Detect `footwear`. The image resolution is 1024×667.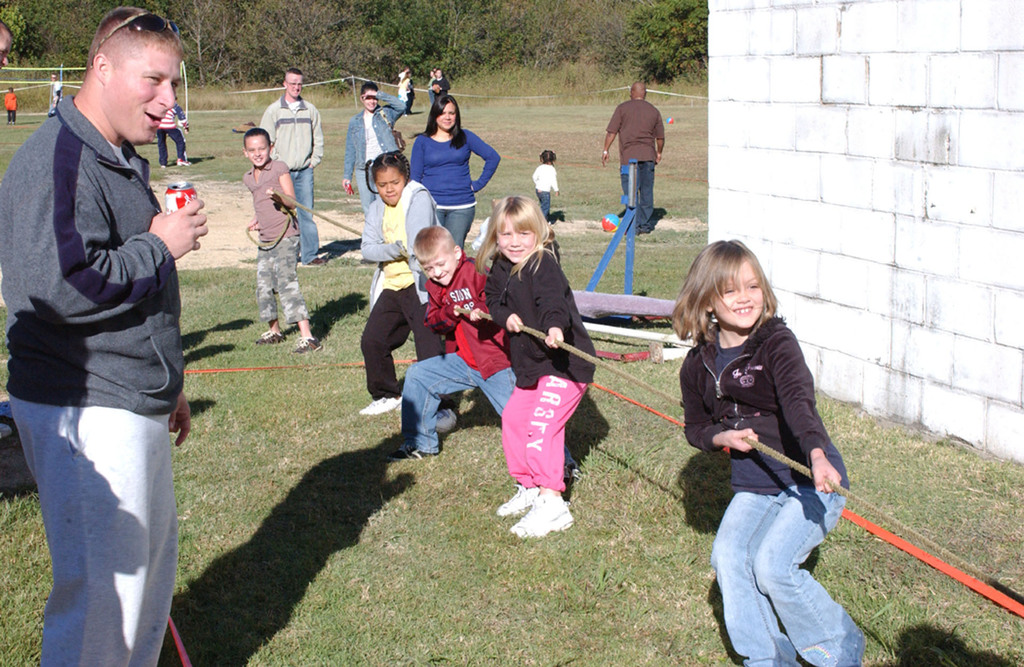
358:394:403:415.
